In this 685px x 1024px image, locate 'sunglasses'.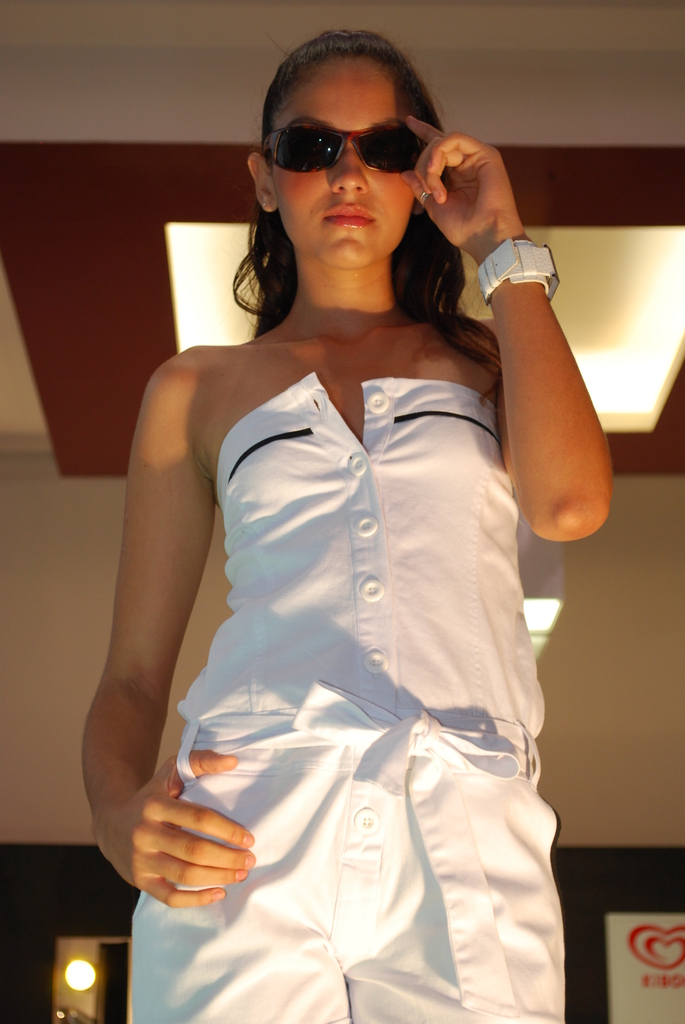
Bounding box: (x1=263, y1=122, x2=427, y2=173).
